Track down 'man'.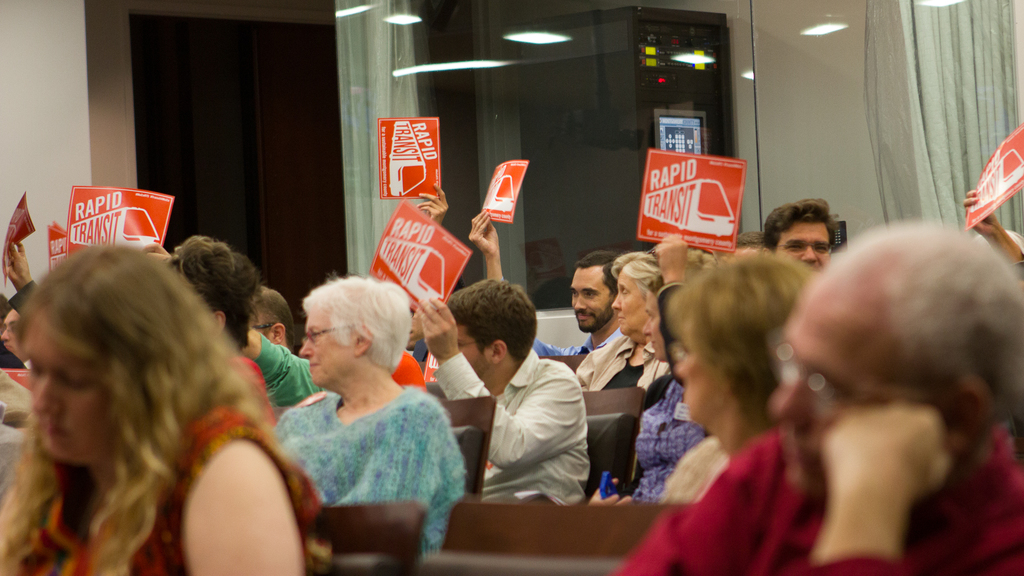
Tracked to <bbox>416, 268, 604, 512</bbox>.
